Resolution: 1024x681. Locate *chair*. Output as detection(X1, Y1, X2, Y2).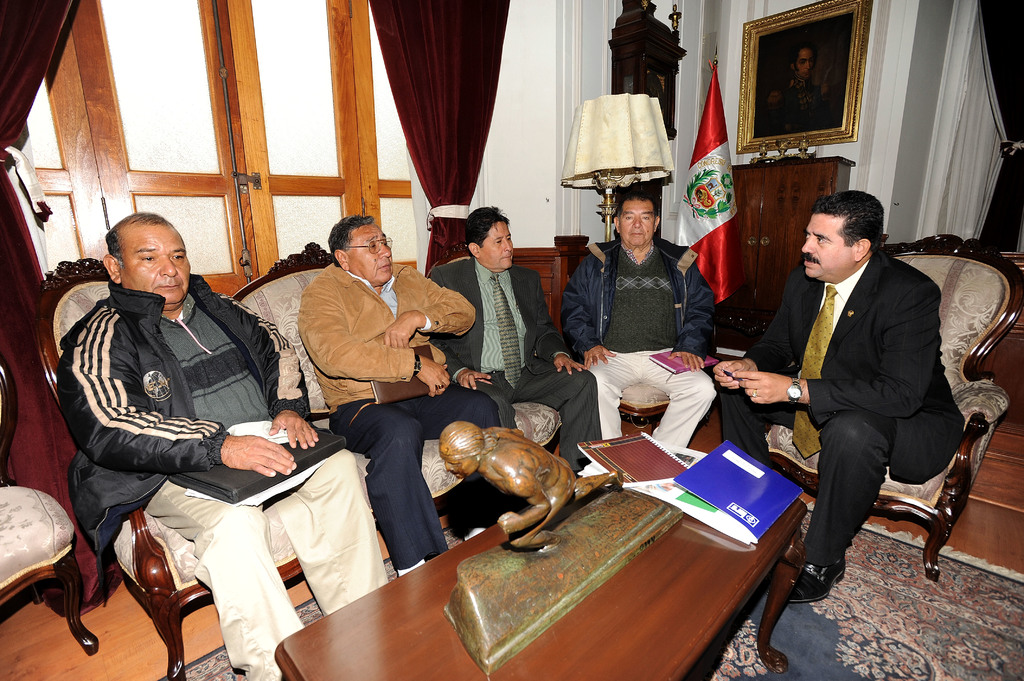
detection(763, 231, 1023, 579).
